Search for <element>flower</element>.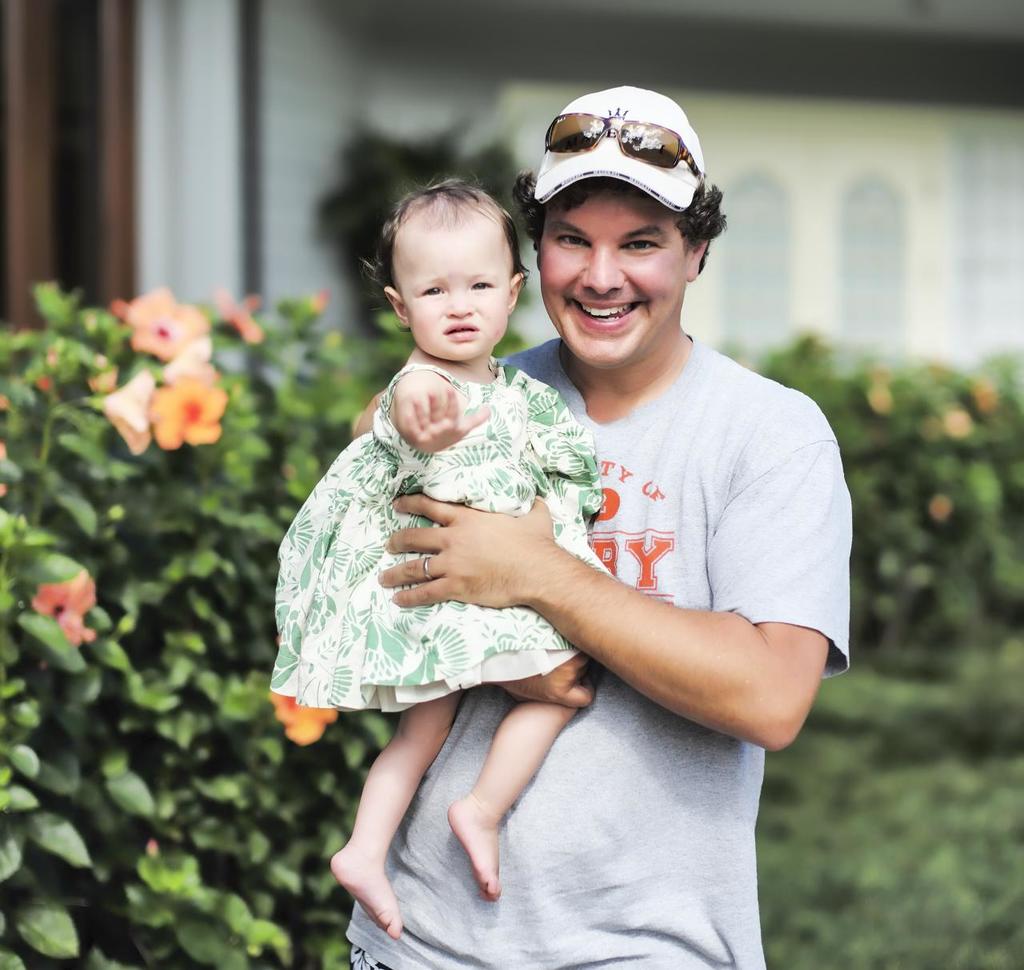
Found at [x1=929, y1=497, x2=961, y2=530].
